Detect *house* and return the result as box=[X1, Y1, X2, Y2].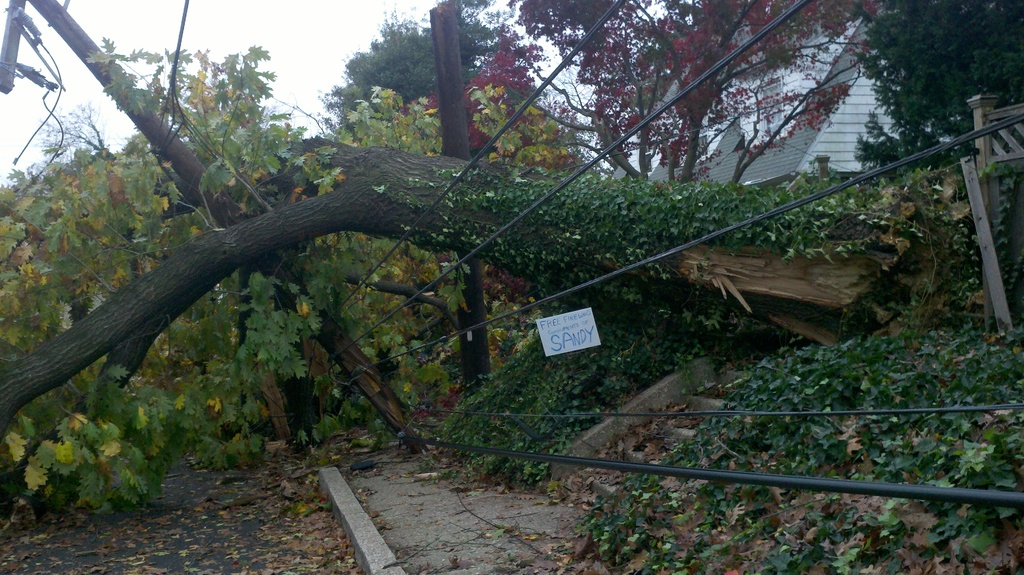
box=[649, 12, 960, 187].
